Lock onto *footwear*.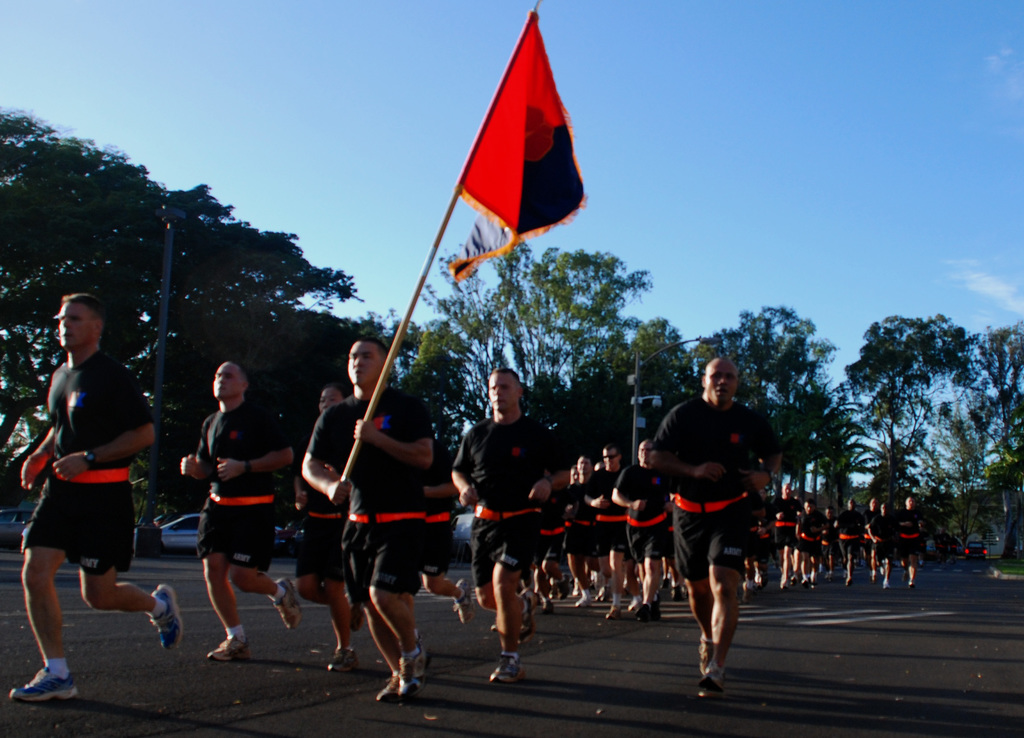
Locked: 147/584/186/652.
